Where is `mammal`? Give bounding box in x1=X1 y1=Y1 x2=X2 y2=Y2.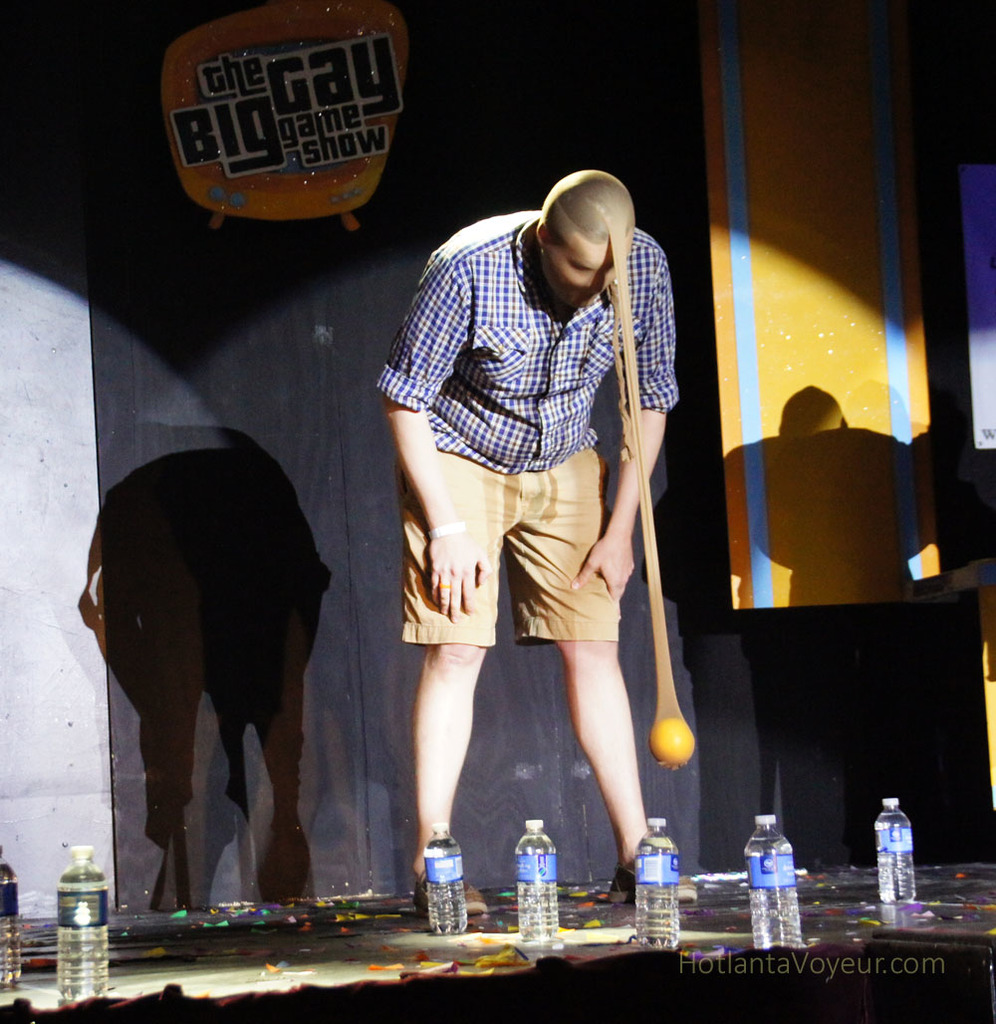
x1=362 y1=161 x2=712 y2=906.
